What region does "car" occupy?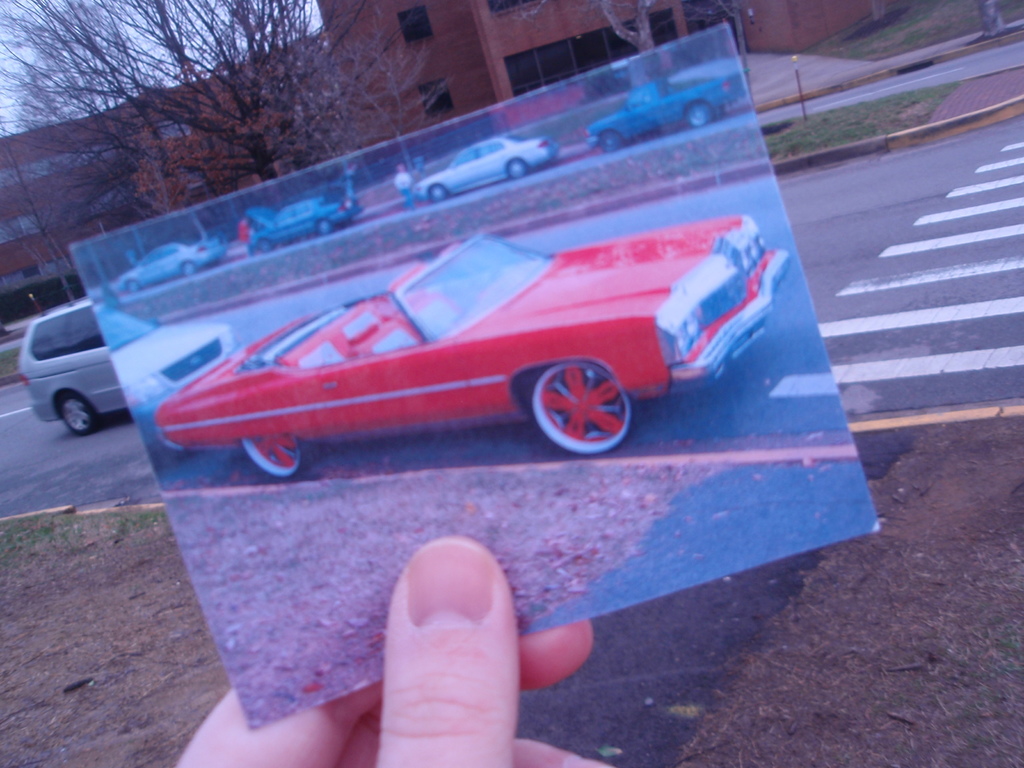
pyautogui.locateOnScreen(248, 197, 361, 254).
